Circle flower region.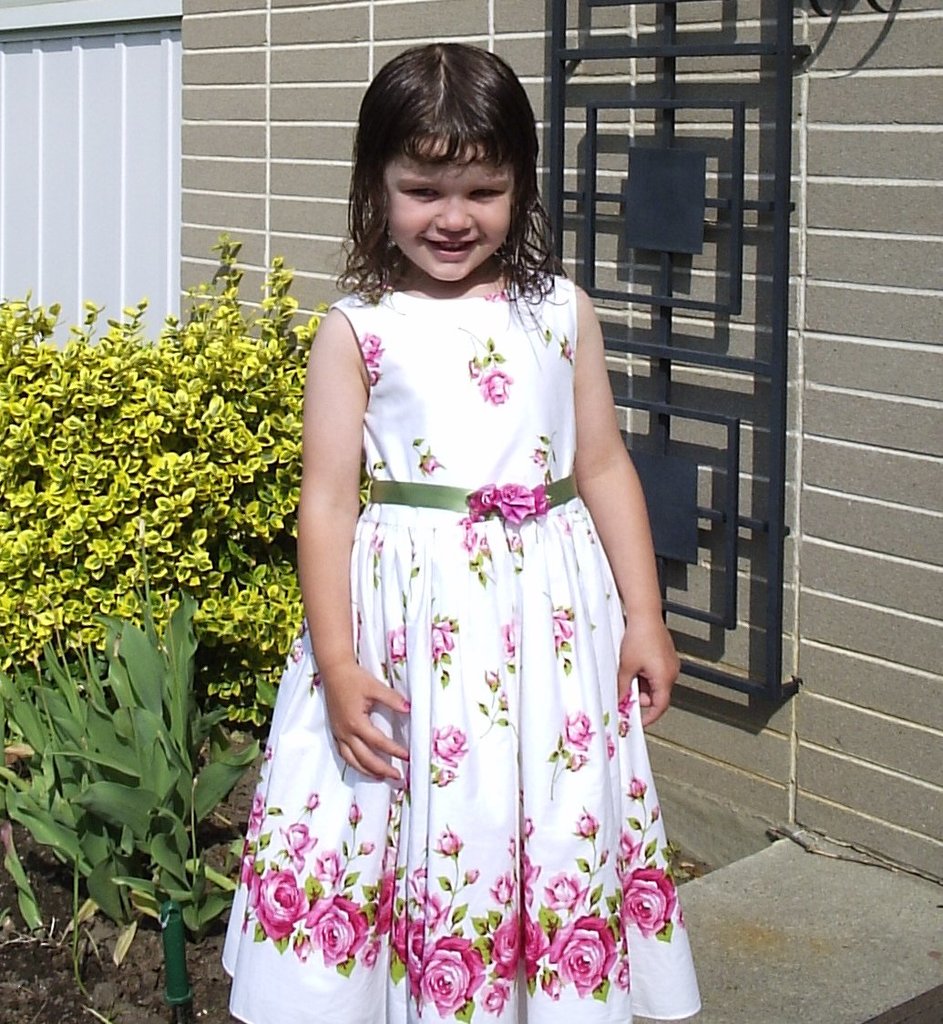
Region: (left=467, top=480, right=499, bottom=517).
